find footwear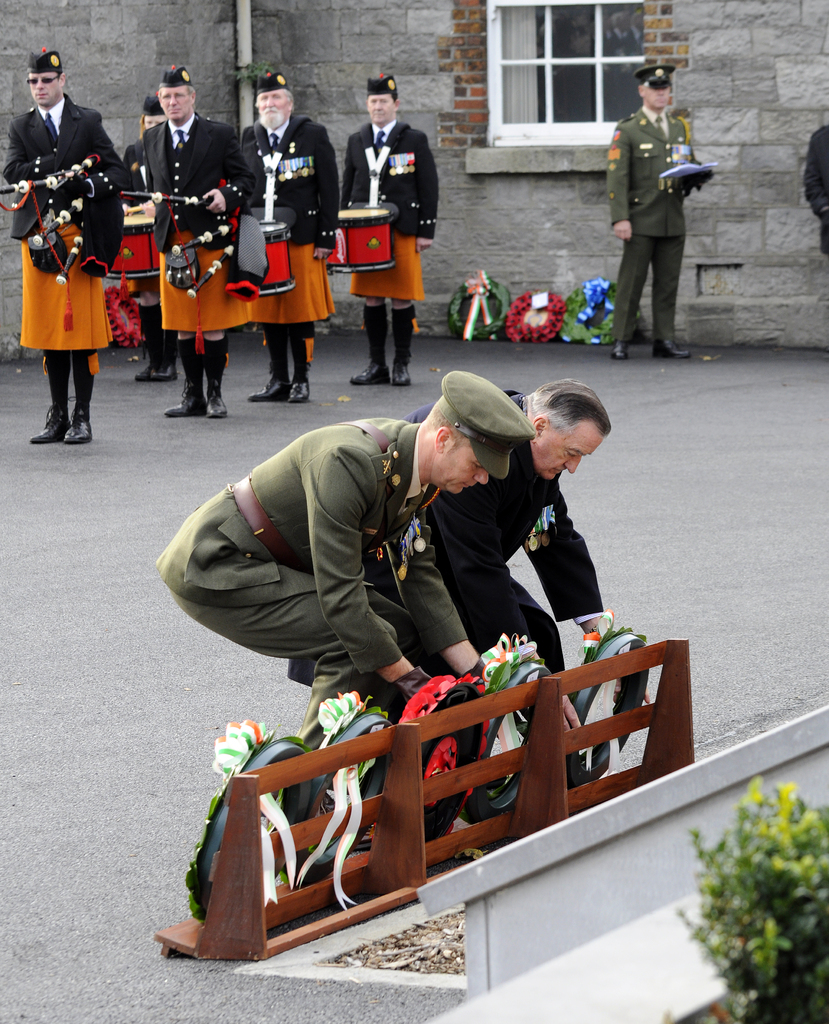
208:340:226:419
